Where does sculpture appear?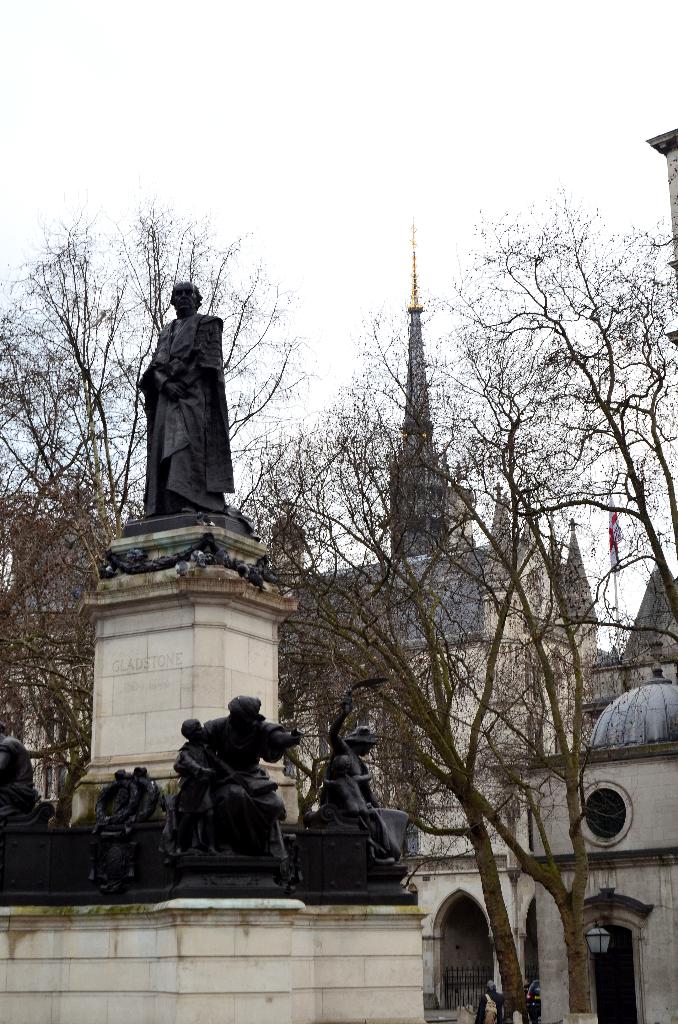
Appears at 292/666/419/911.
